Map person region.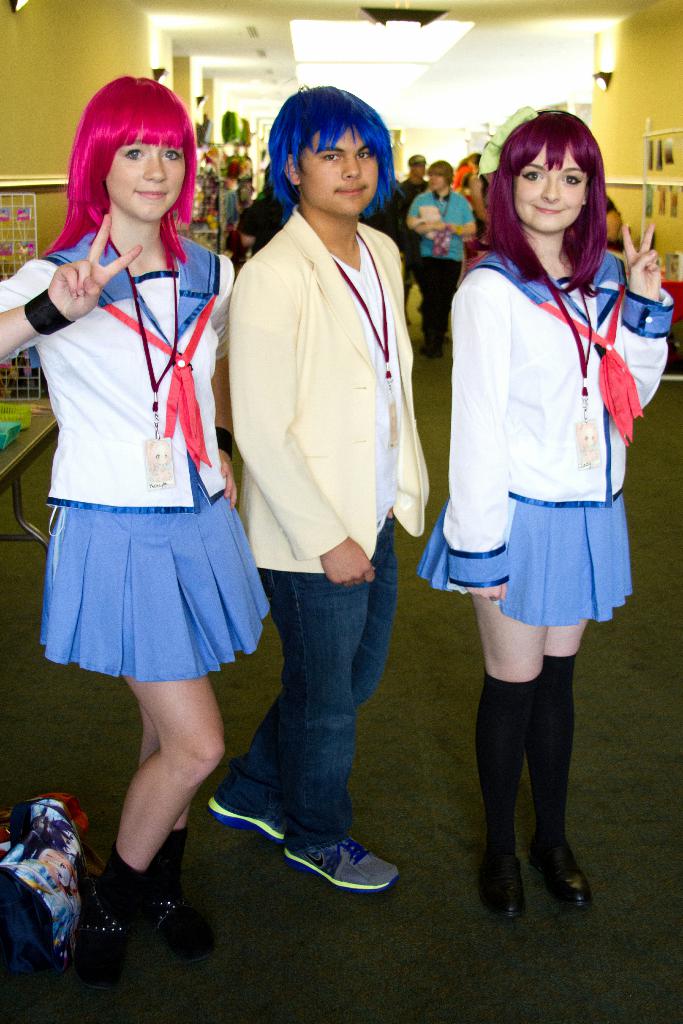
Mapped to <bbox>464, 168, 499, 257</bbox>.
